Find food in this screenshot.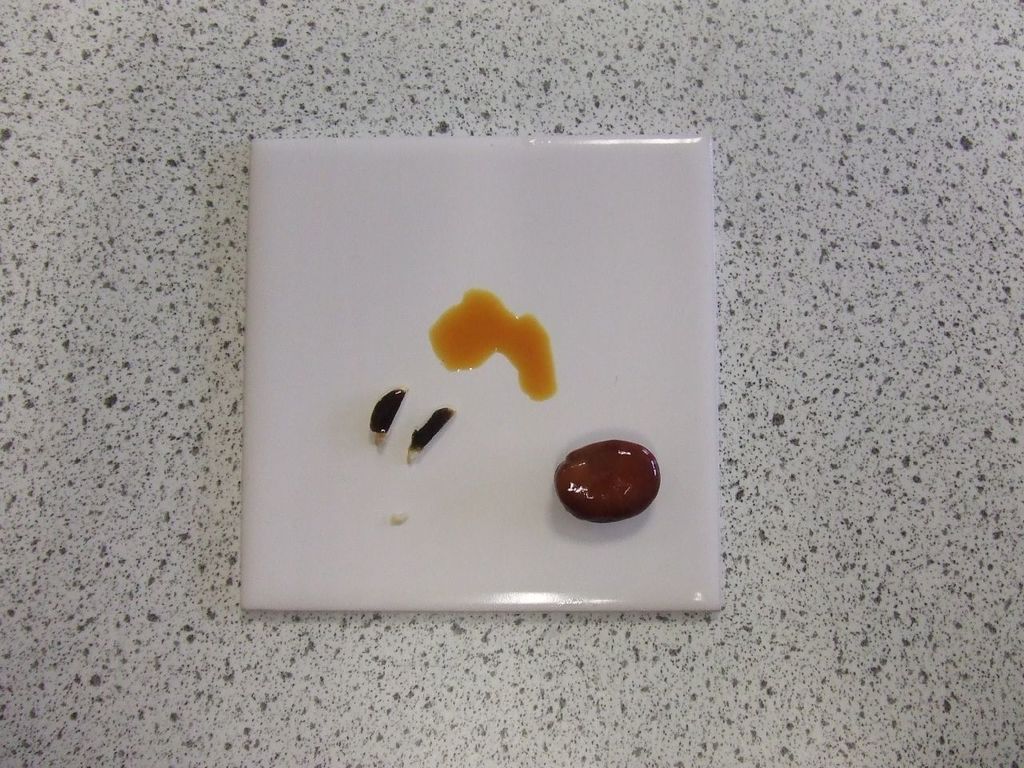
The bounding box for food is select_region(407, 405, 453, 469).
